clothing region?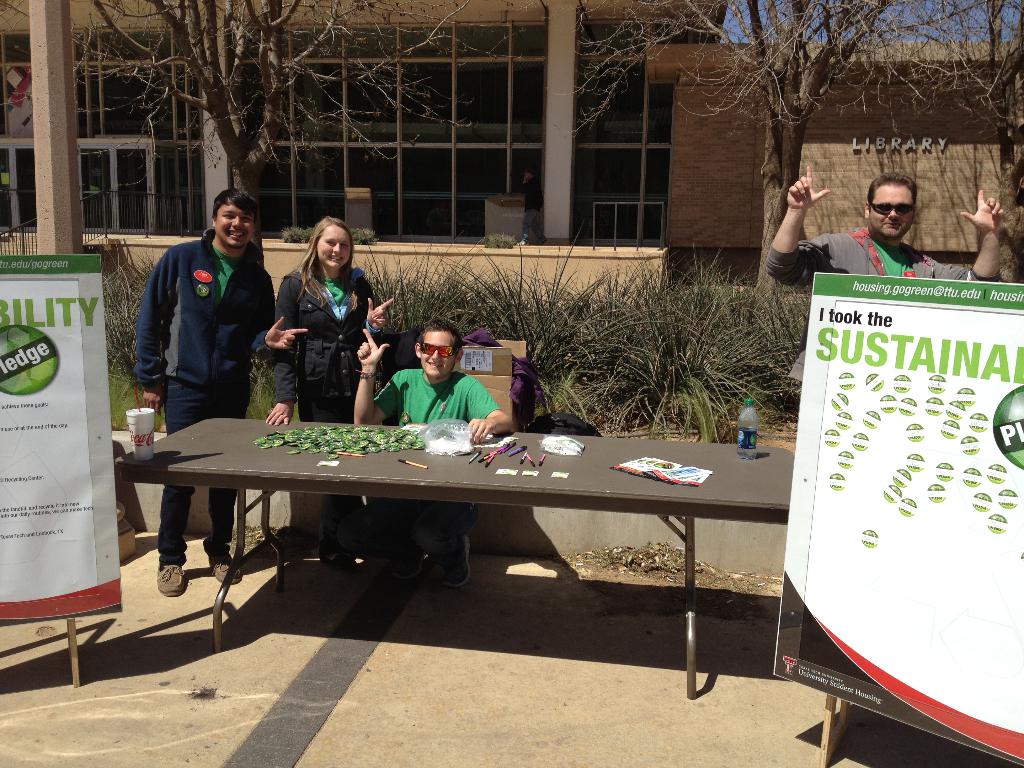
[left=278, top=270, right=378, bottom=521]
